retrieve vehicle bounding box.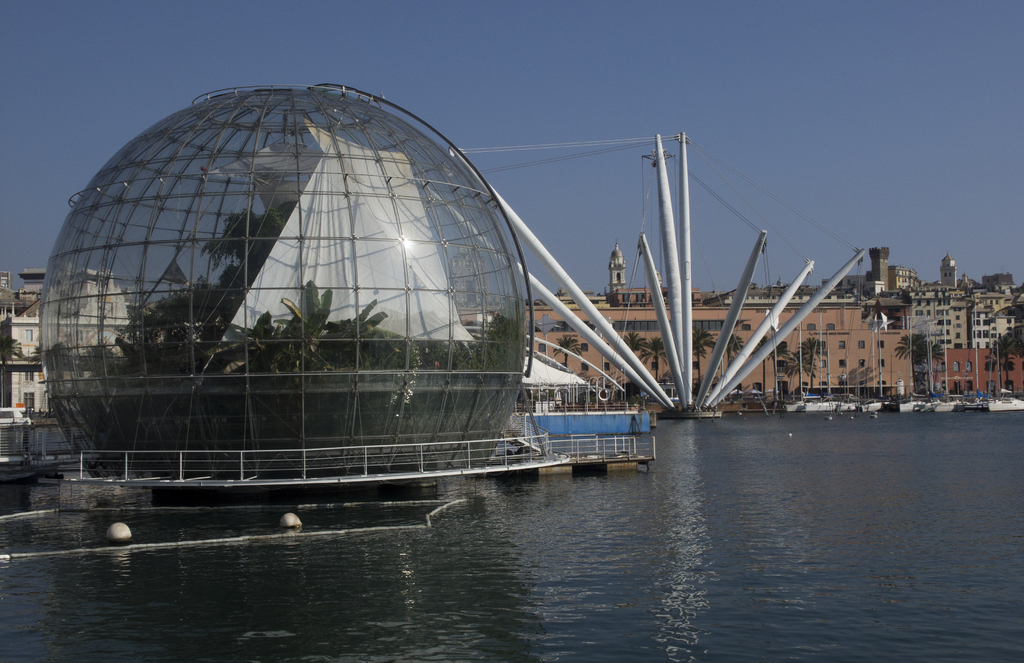
Bounding box: 988,399,1023,412.
